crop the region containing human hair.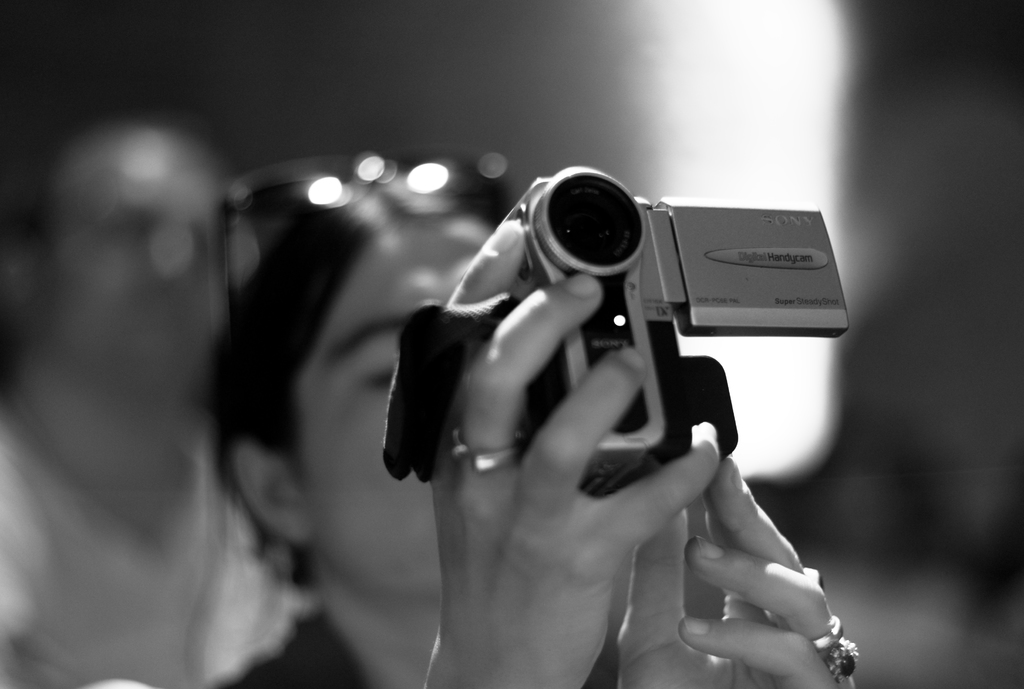
Crop region: x1=191 y1=142 x2=513 y2=482.
